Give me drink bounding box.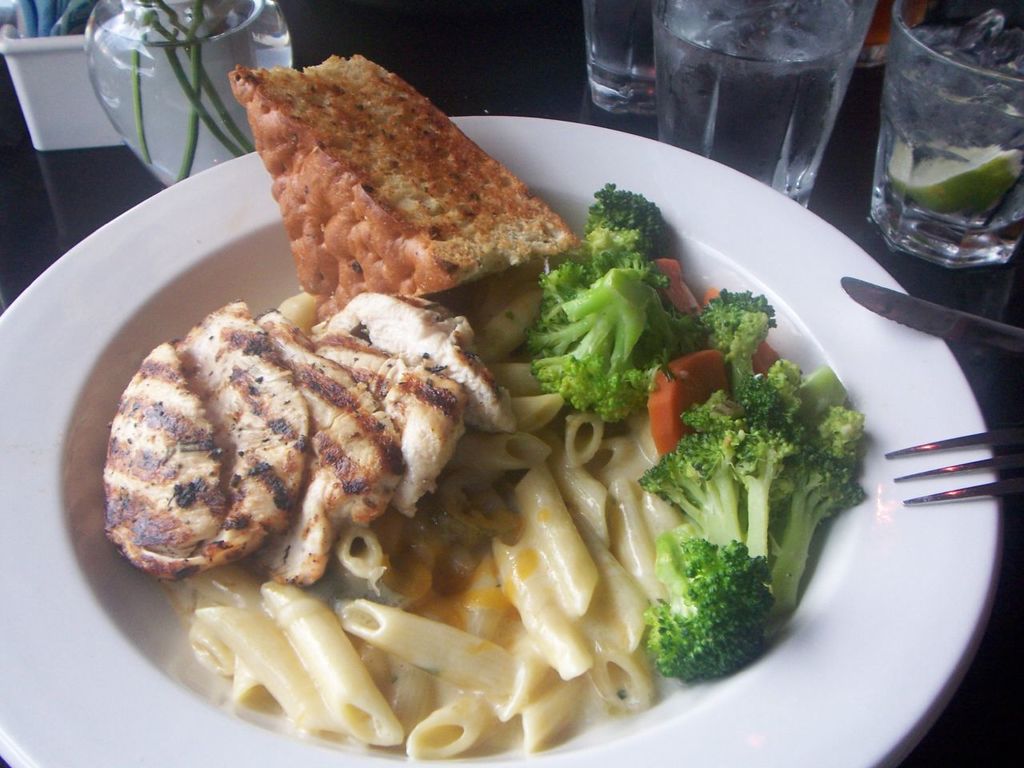
867/7/1020/265.
